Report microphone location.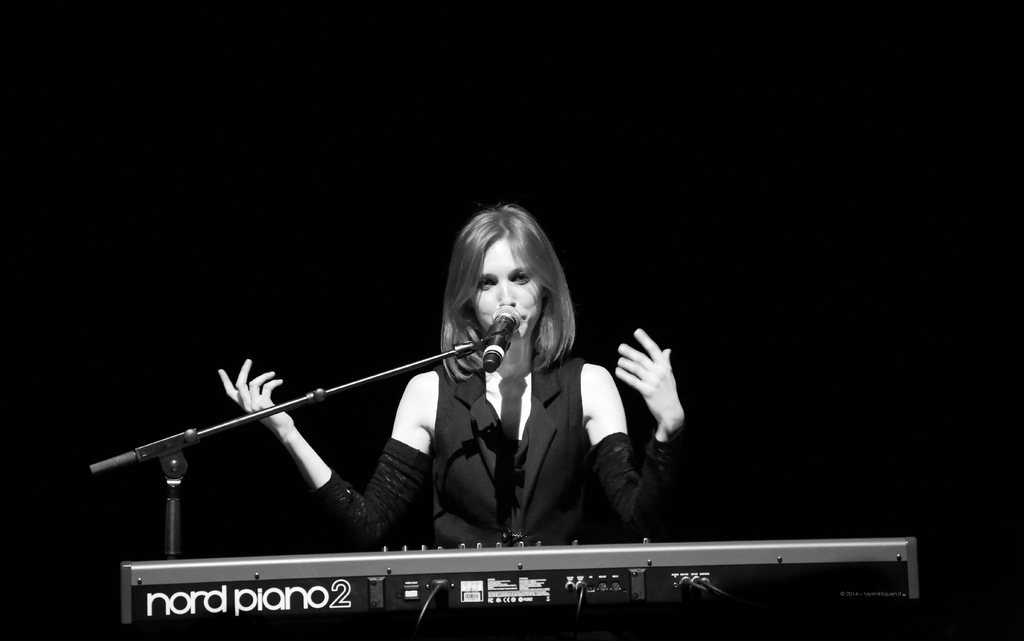
Report: (483, 302, 521, 371).
